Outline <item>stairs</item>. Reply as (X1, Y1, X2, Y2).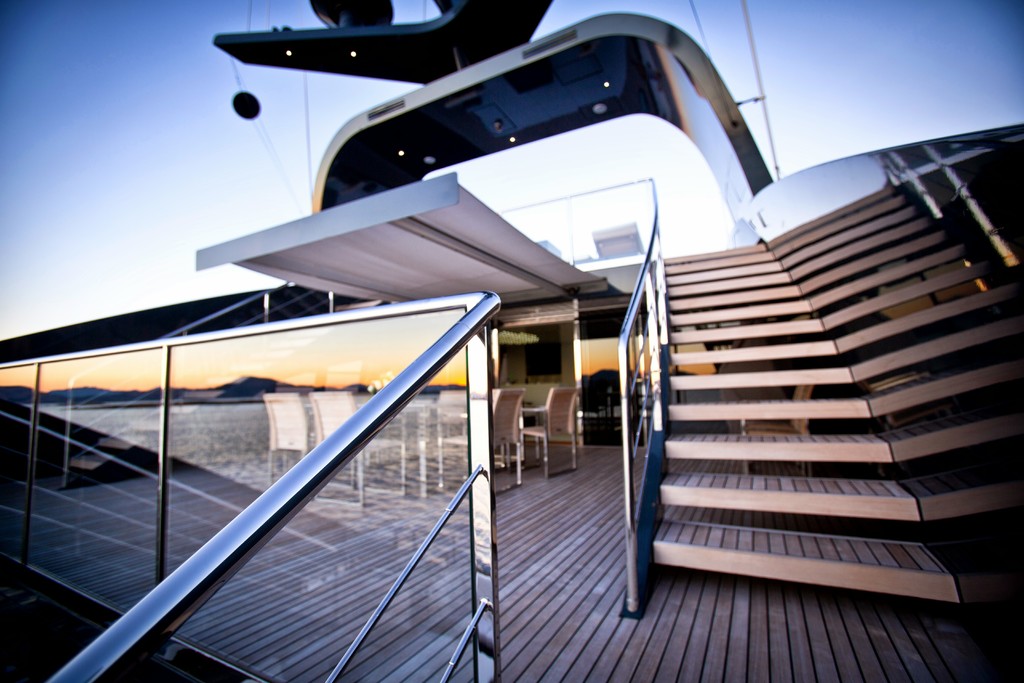
(653, 243, 957, 605).
